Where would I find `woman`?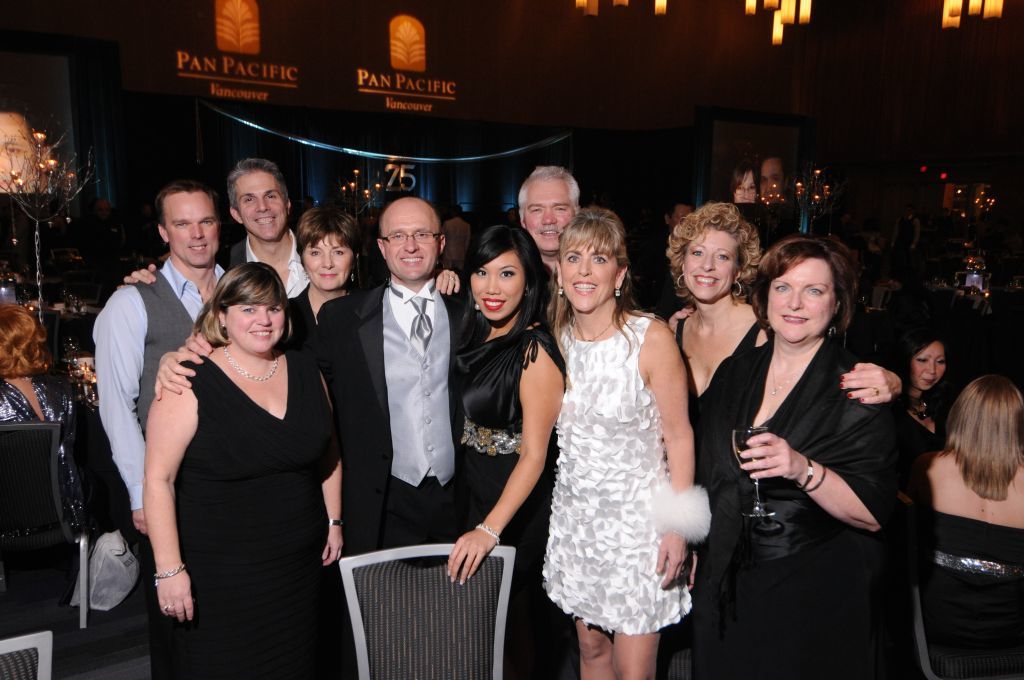
At {"left": 180, "top": 201, "right": 372, "bottom": 382}.
